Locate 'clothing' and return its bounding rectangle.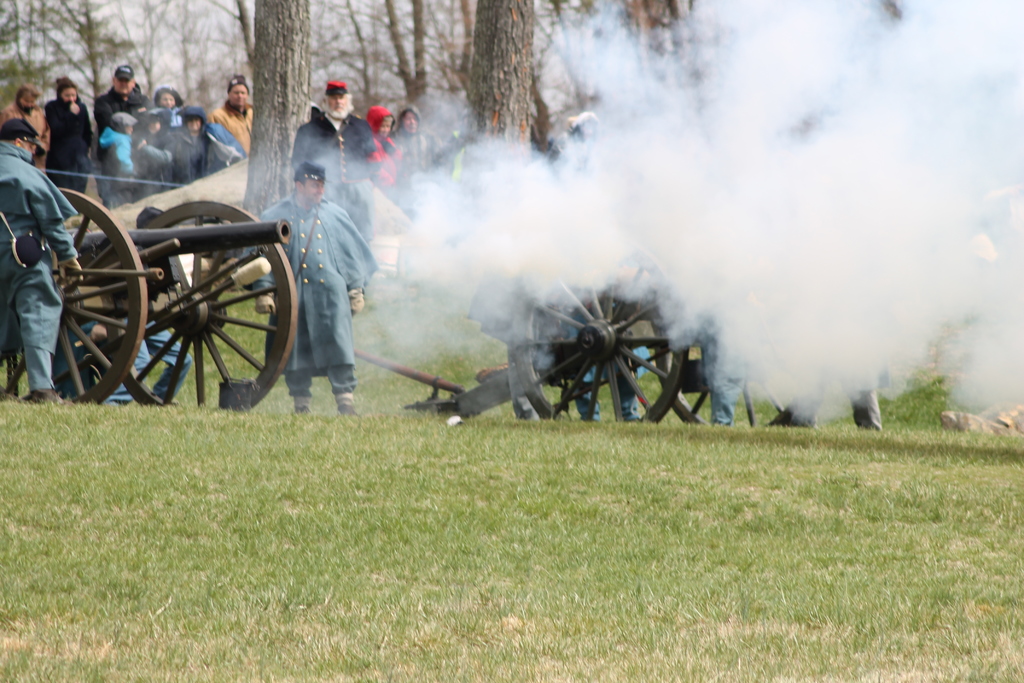
Rect(98, 124, 140, 149).
